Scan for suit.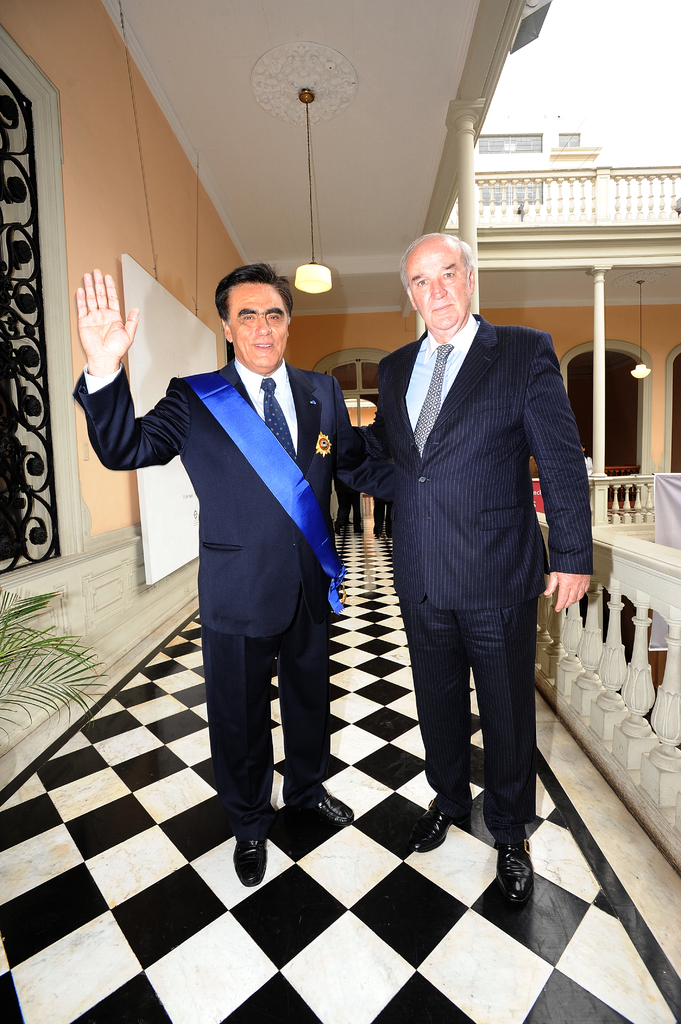
Scan result: bbox=[363, 209, 585, 907].
